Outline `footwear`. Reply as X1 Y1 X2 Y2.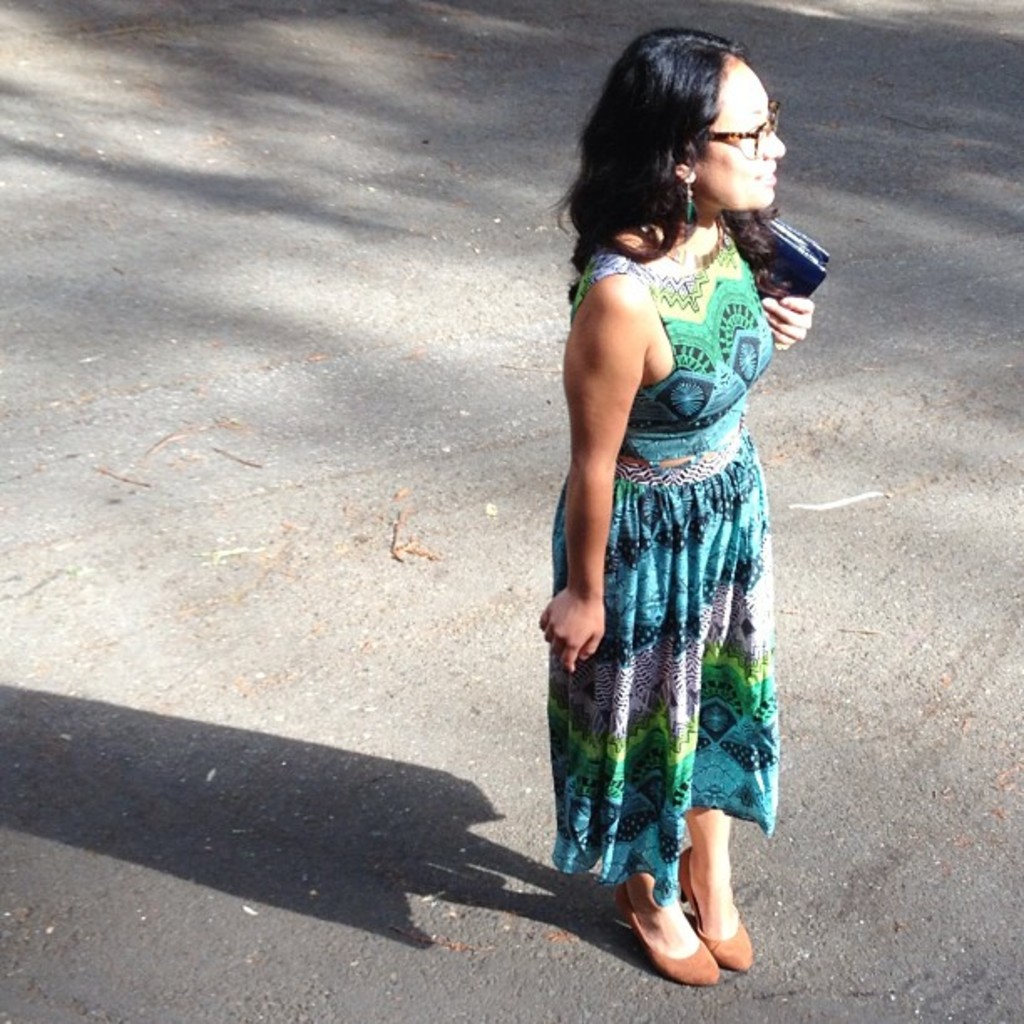
619 887 714 991.
